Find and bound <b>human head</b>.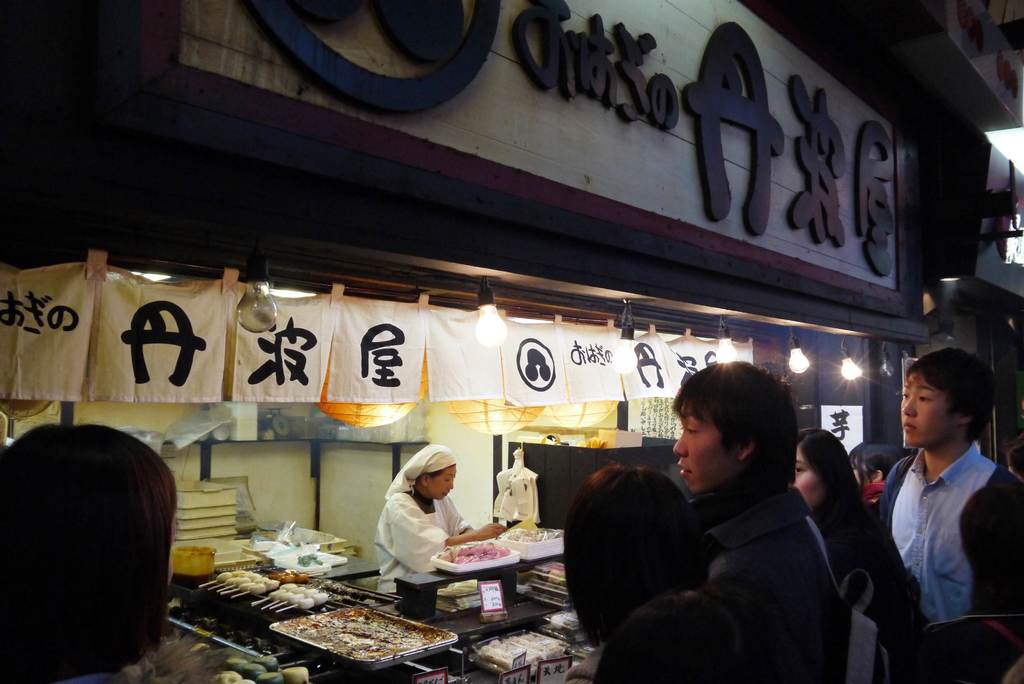
Bound: (x1=0, y1=419, x2=187, y2=651).
